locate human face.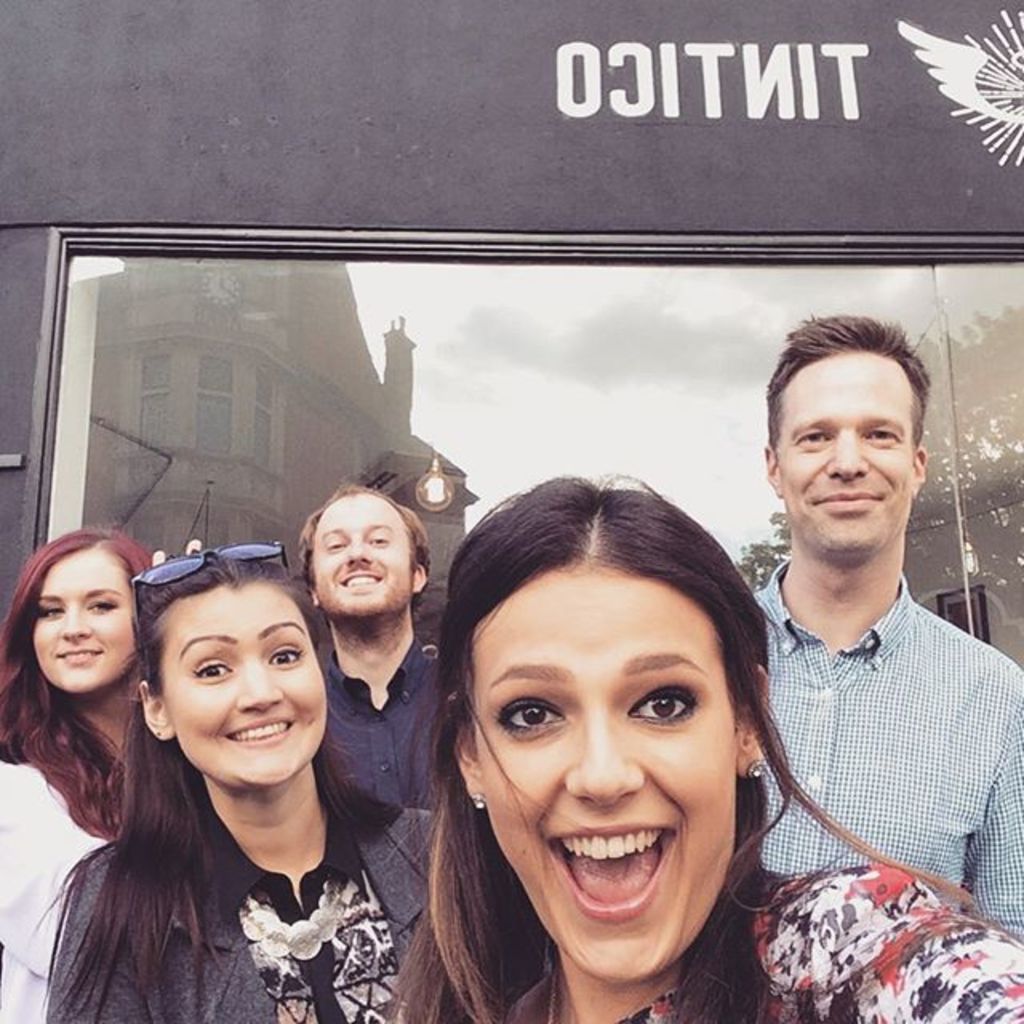
Bounding box: [x1=160, y1=587, x2=326, y2=784].
